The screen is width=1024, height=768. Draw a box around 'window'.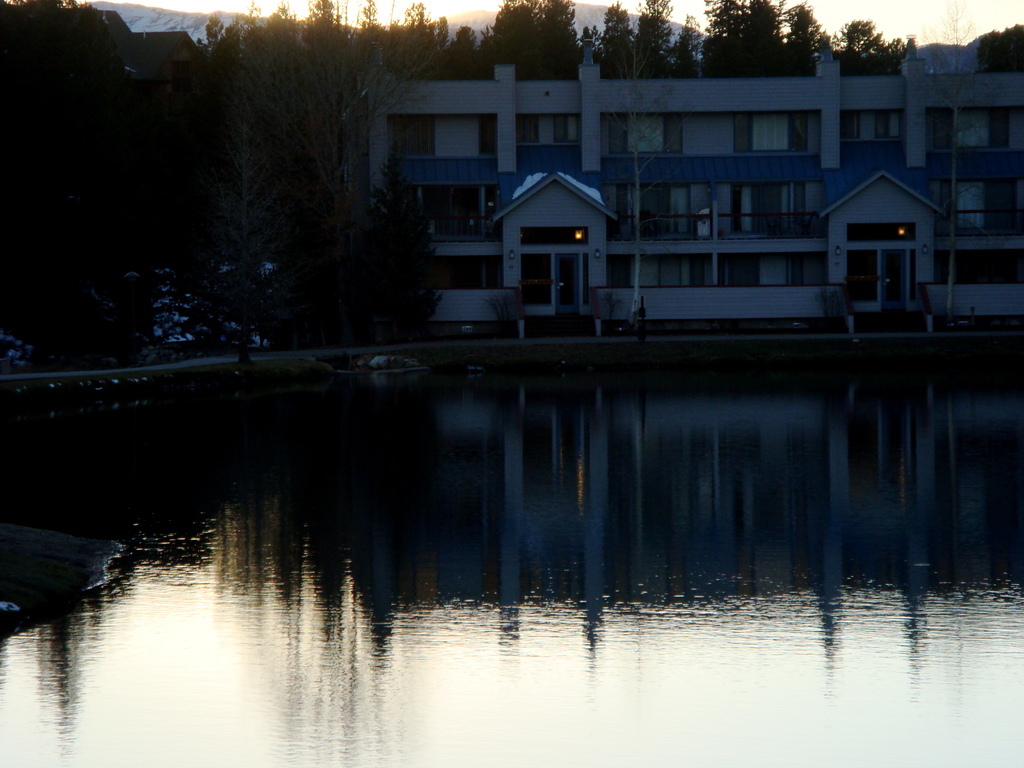
(left=836, top=109, right=860, bottom=143).
